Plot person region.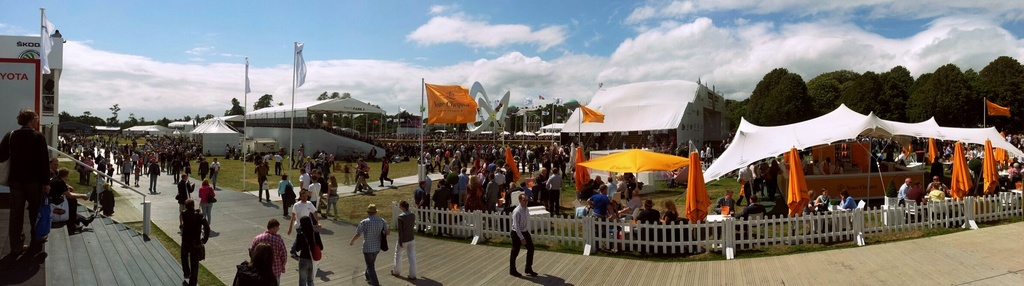
Plotted at Rect(0, 109, 45, 265).
